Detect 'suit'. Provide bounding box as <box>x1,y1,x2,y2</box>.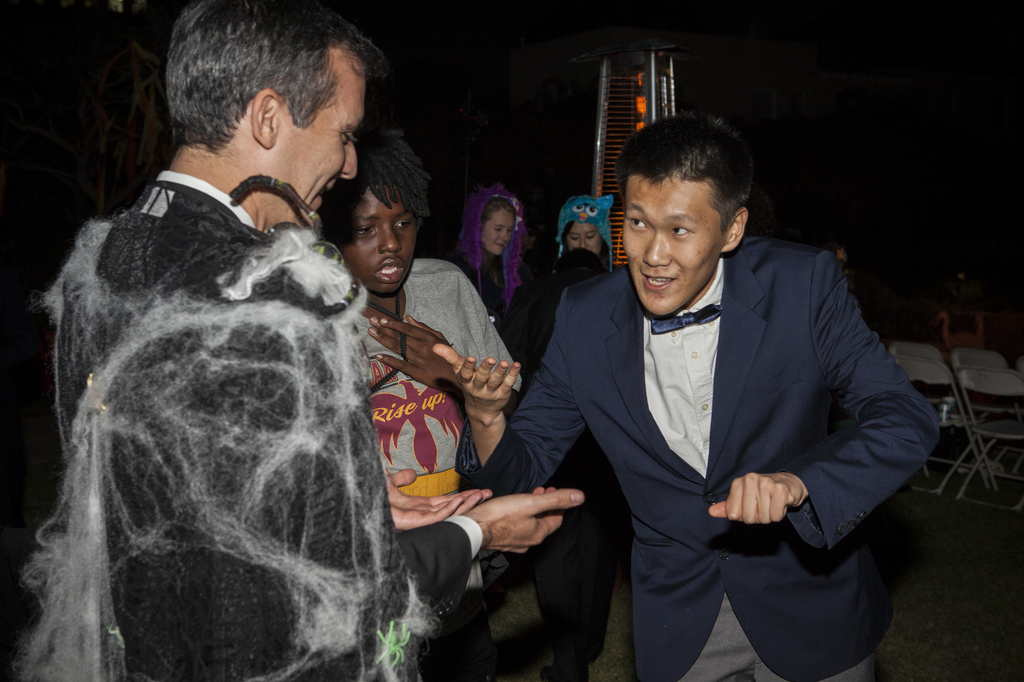
<box>455,232,940,681</box>.
